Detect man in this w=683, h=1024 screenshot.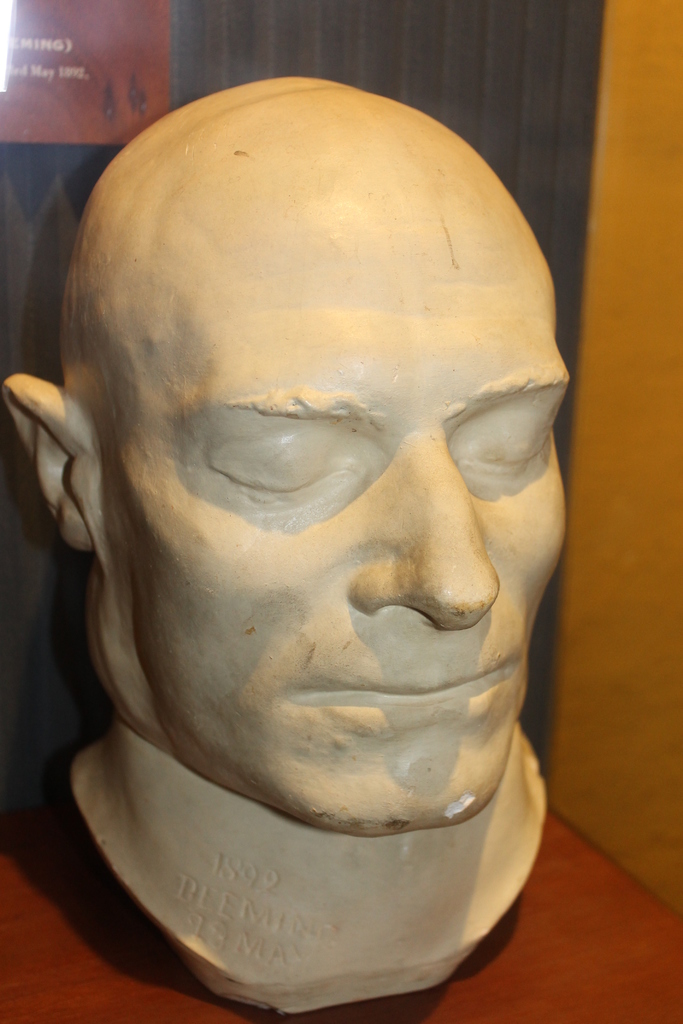
Detection: select_region(21, 67, 613, 1009).
